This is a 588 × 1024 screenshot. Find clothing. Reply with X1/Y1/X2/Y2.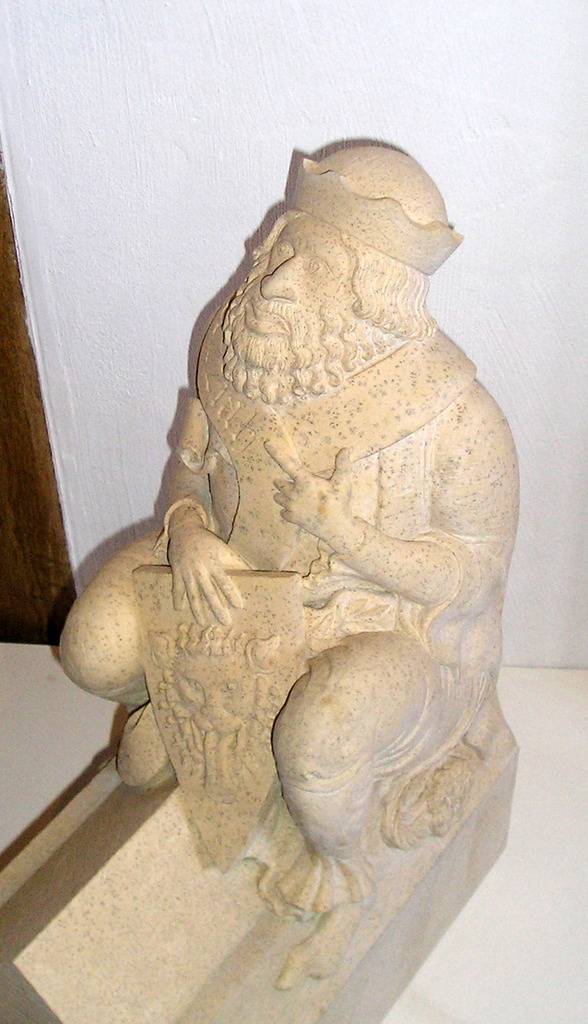
162/286/499/753.
